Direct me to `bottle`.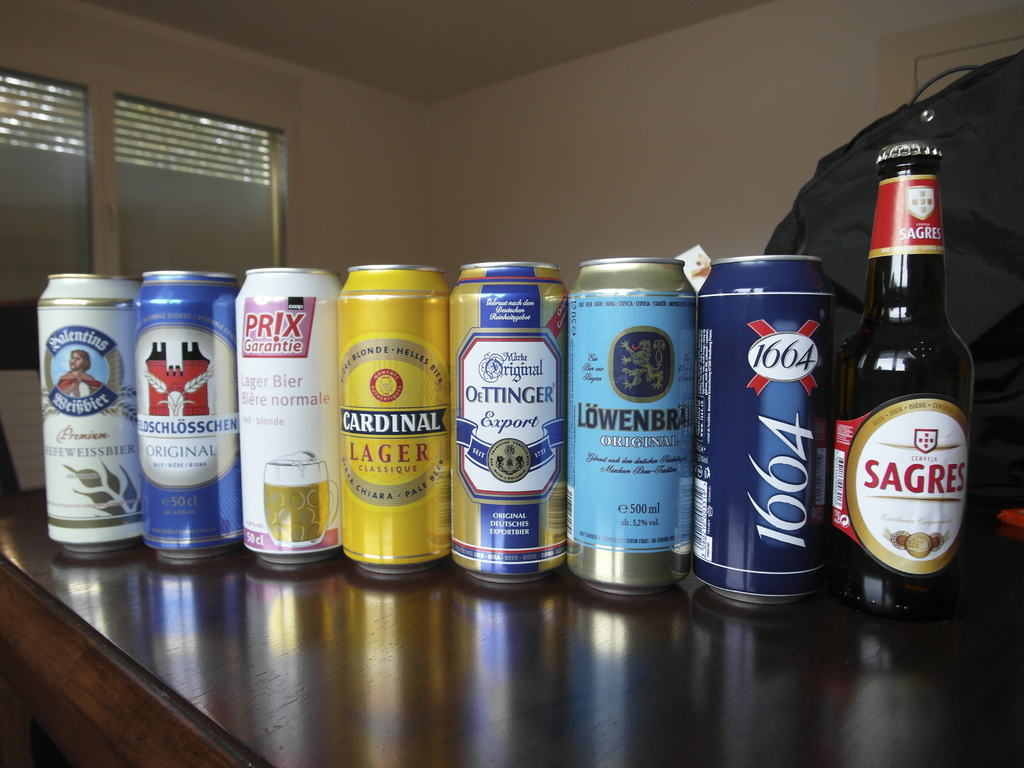
Direction: box=[321, 266, 452, 566].
